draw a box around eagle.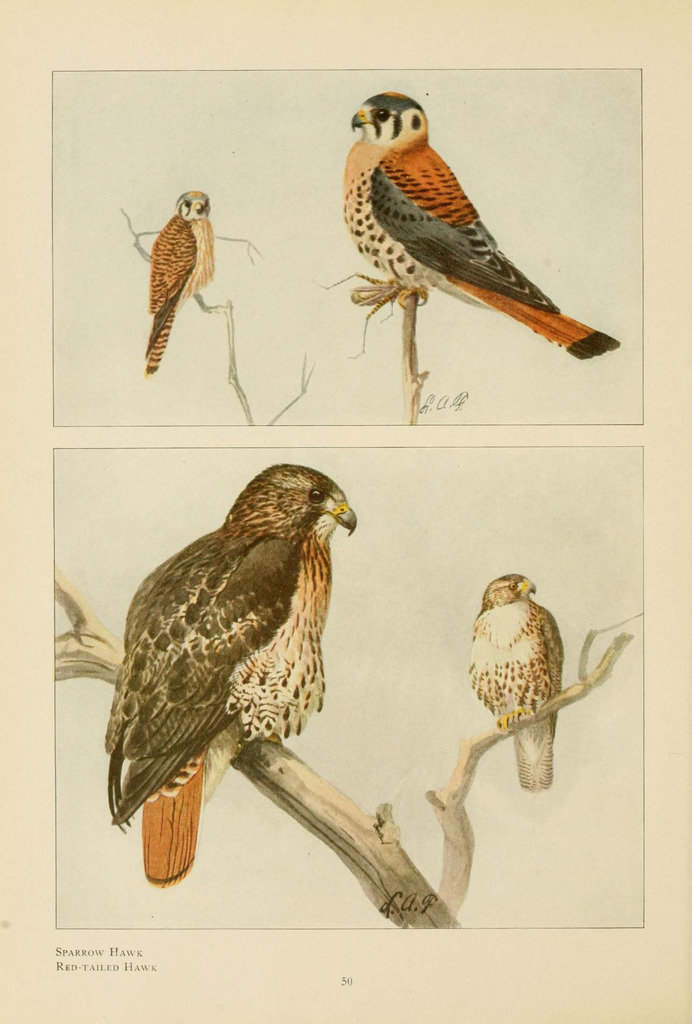
bbox(97, 461, 366, 825).
